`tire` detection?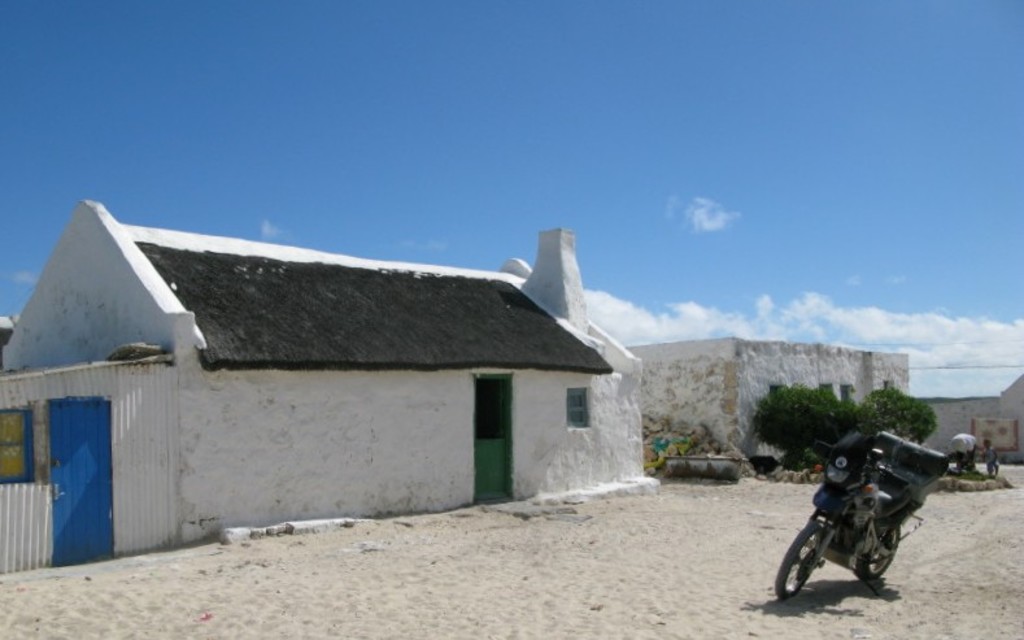
{"left": 776, "top": 519, "right": 823, "bottom": 596}
